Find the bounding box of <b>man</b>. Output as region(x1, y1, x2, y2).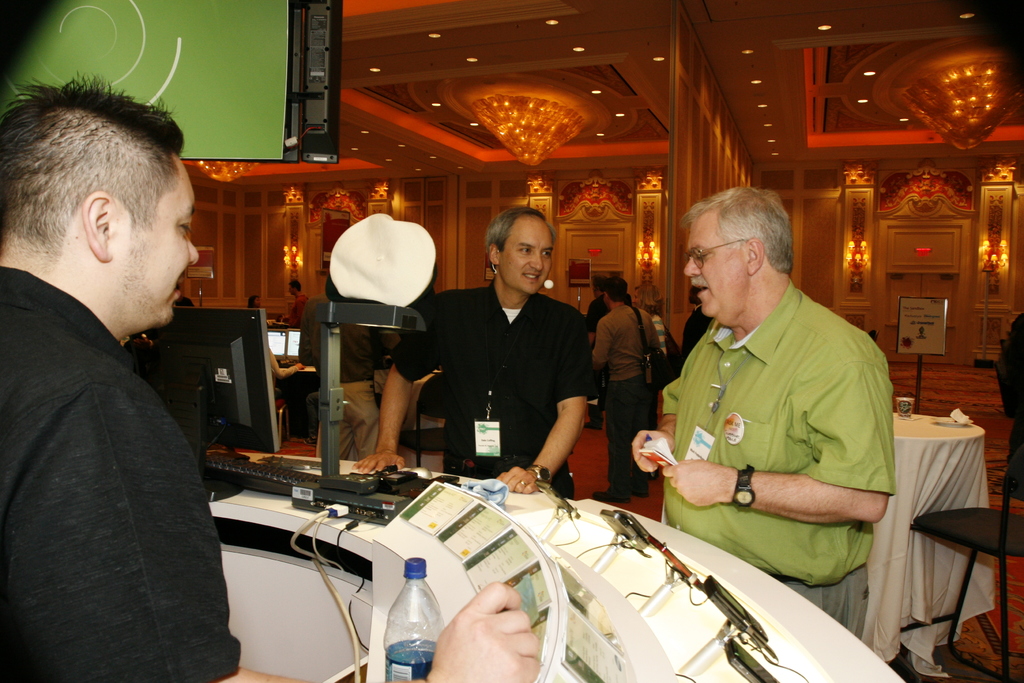
region(586, 274, 610, 430).
